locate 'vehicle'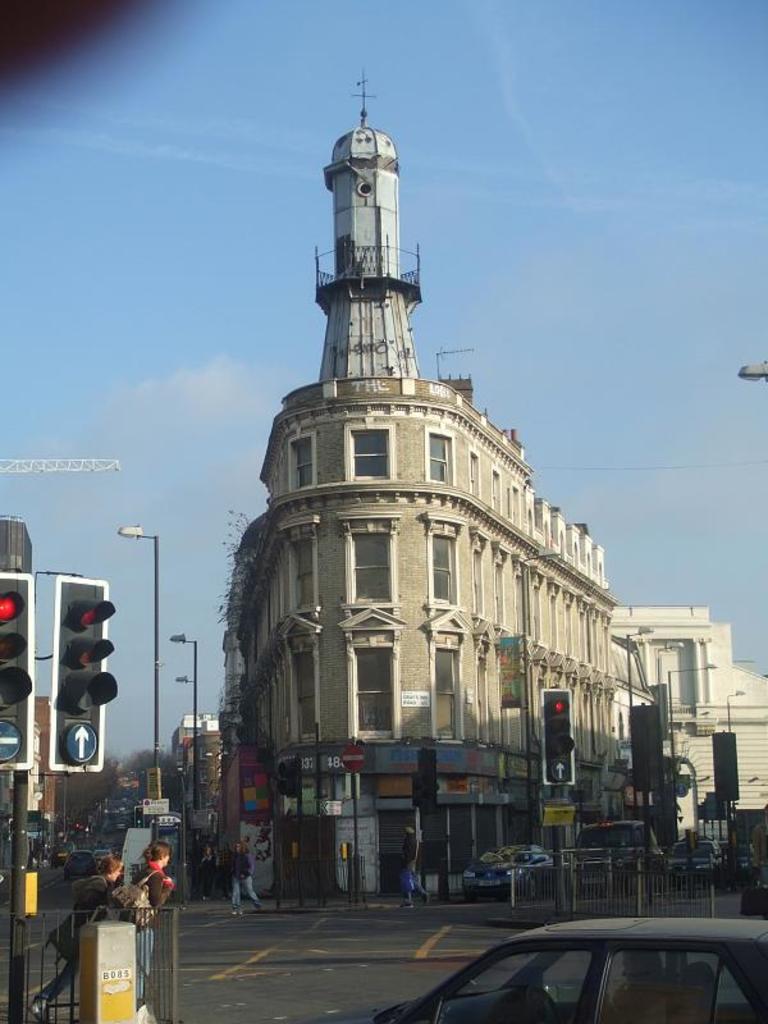
bbox=[660, 844, 735, 892]
